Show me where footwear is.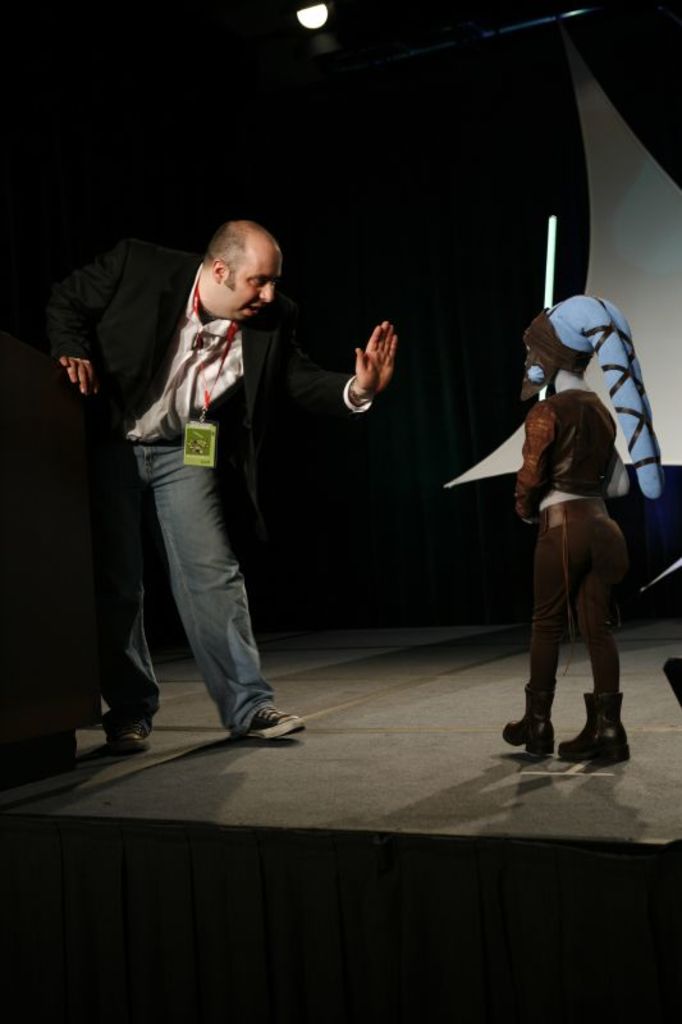
footwear is at [107, 733, 154, 748].
